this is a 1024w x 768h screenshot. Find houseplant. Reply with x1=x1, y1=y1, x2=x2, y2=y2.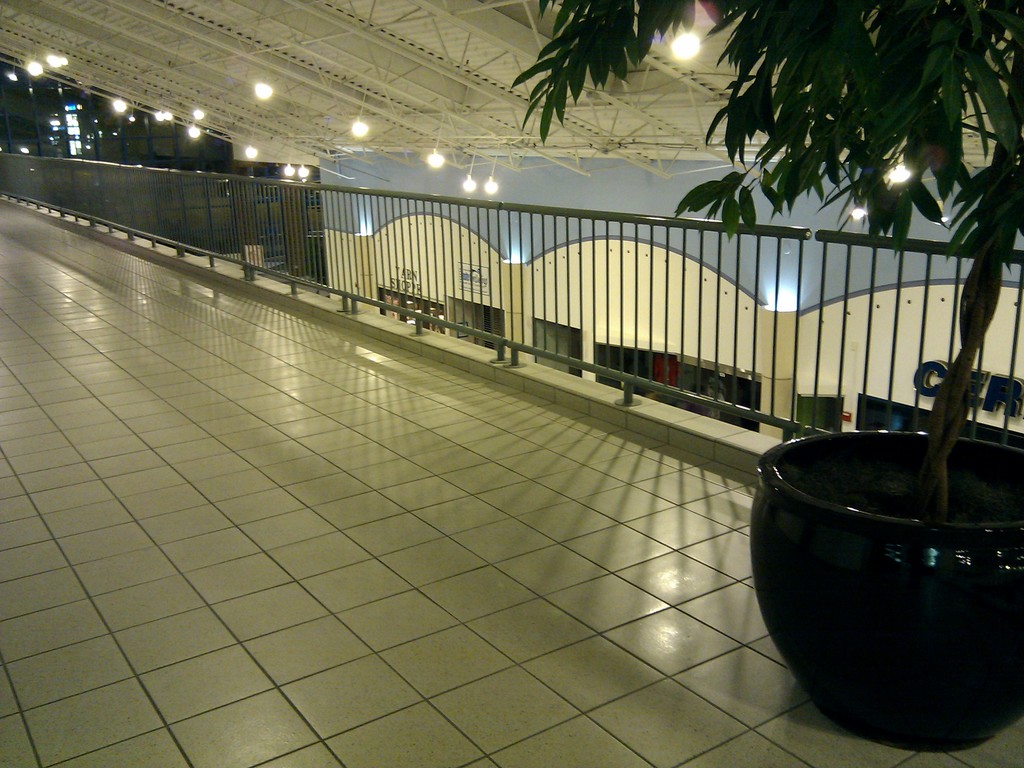
x1=512, y1=0, x2=1023, y2=754.
